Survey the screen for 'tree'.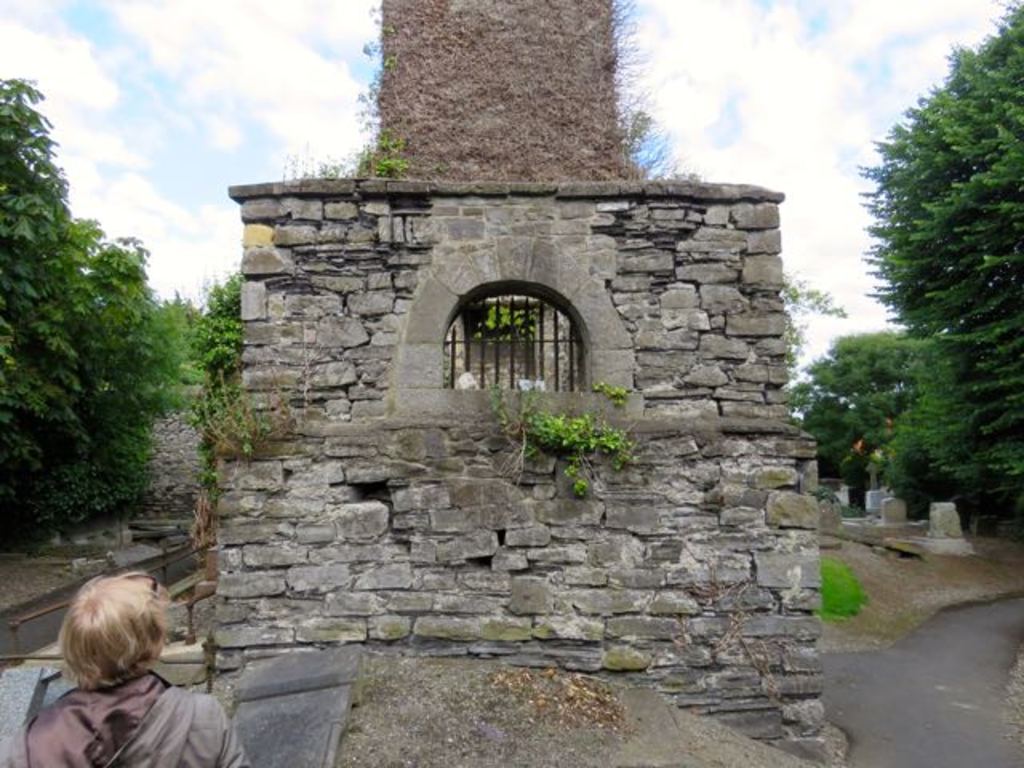
Survey found: left=784, top=272, right=838, bottom=354.
